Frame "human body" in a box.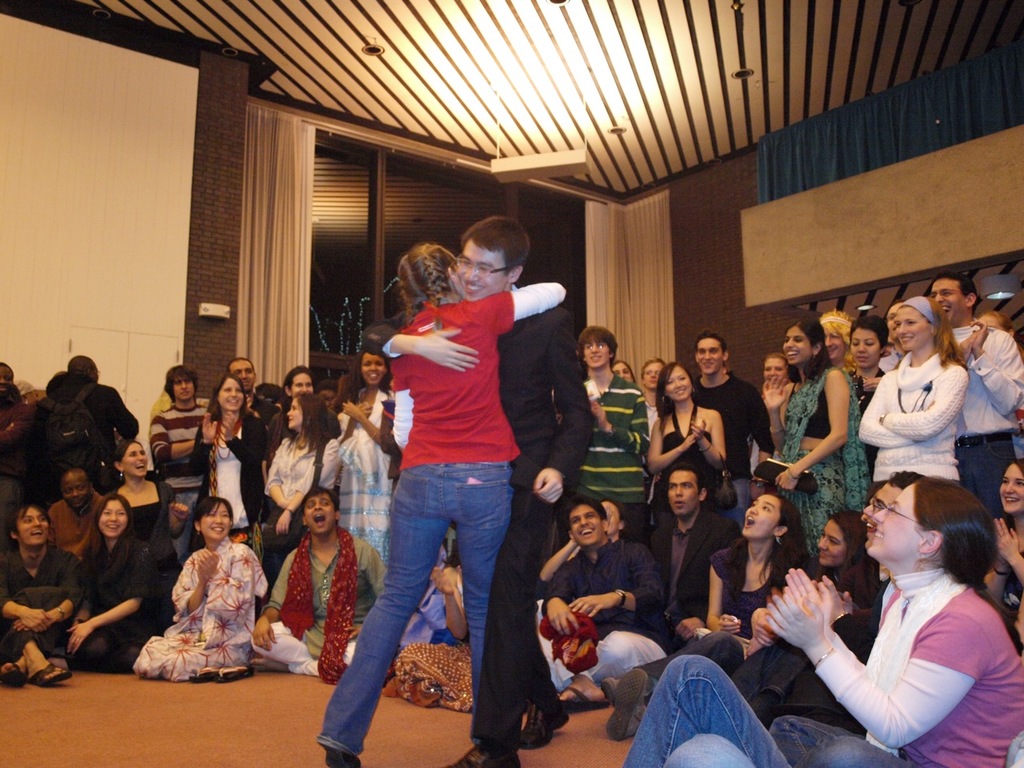
Rect(47, 463, 105, 558).
